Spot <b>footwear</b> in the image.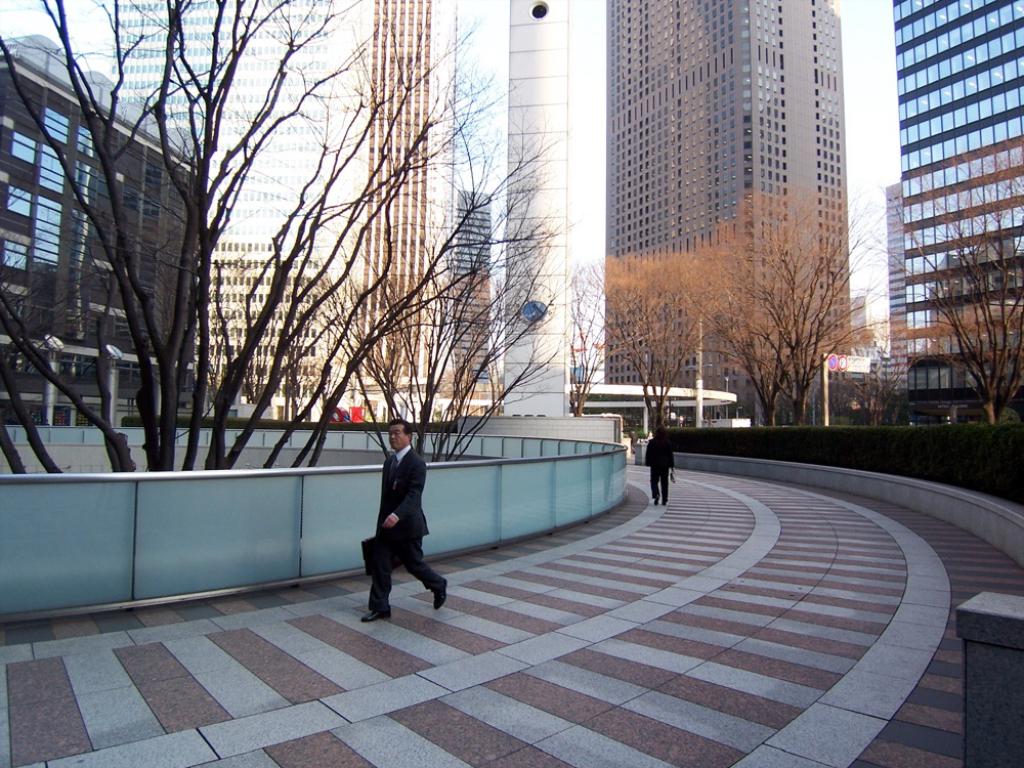
<b>footwear</b> found at 653/496/658/505.
